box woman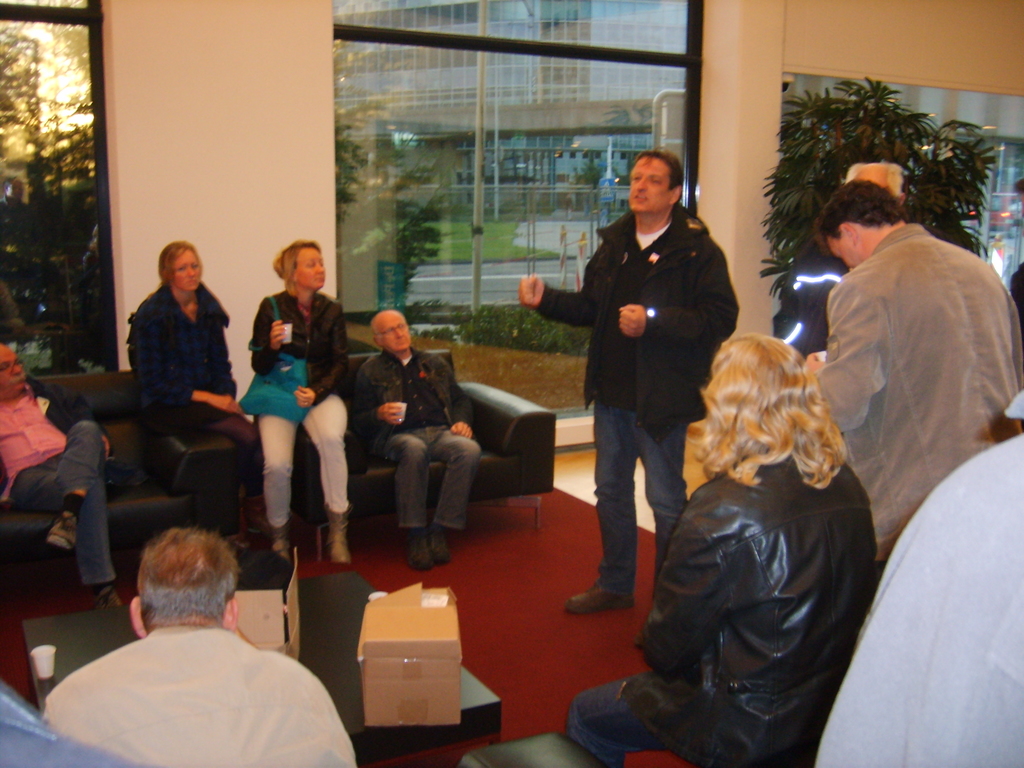
crop(113, 239, 266, 496)
